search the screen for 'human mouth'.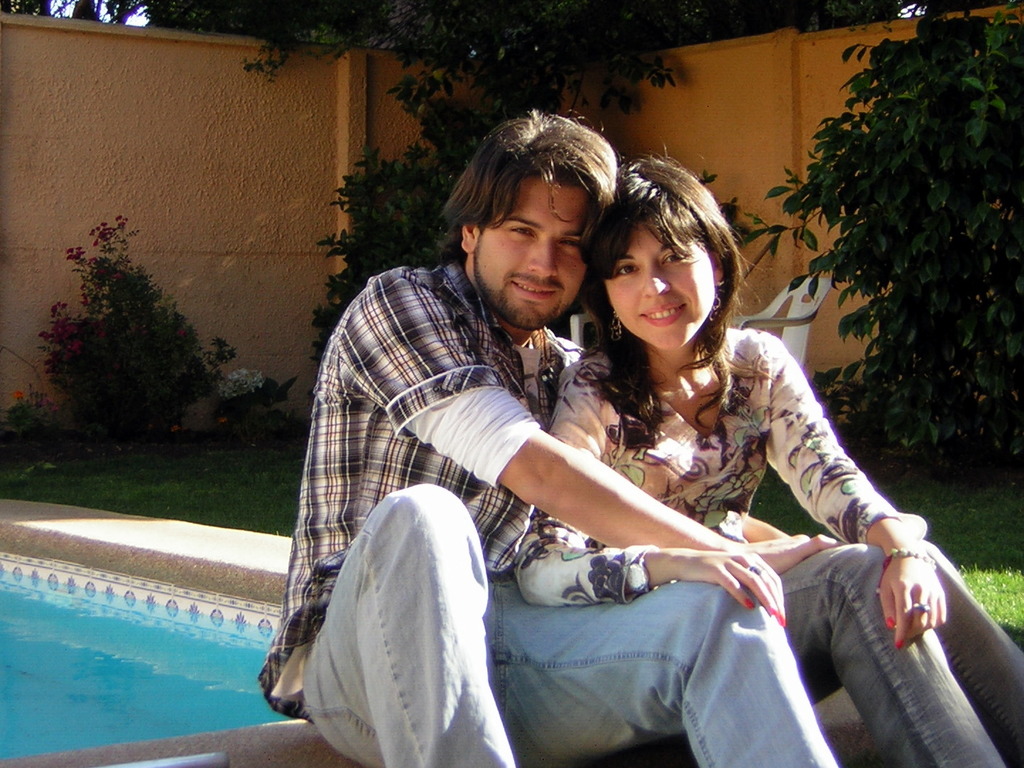
Found at bbox=(638, 302, 690, 331).
